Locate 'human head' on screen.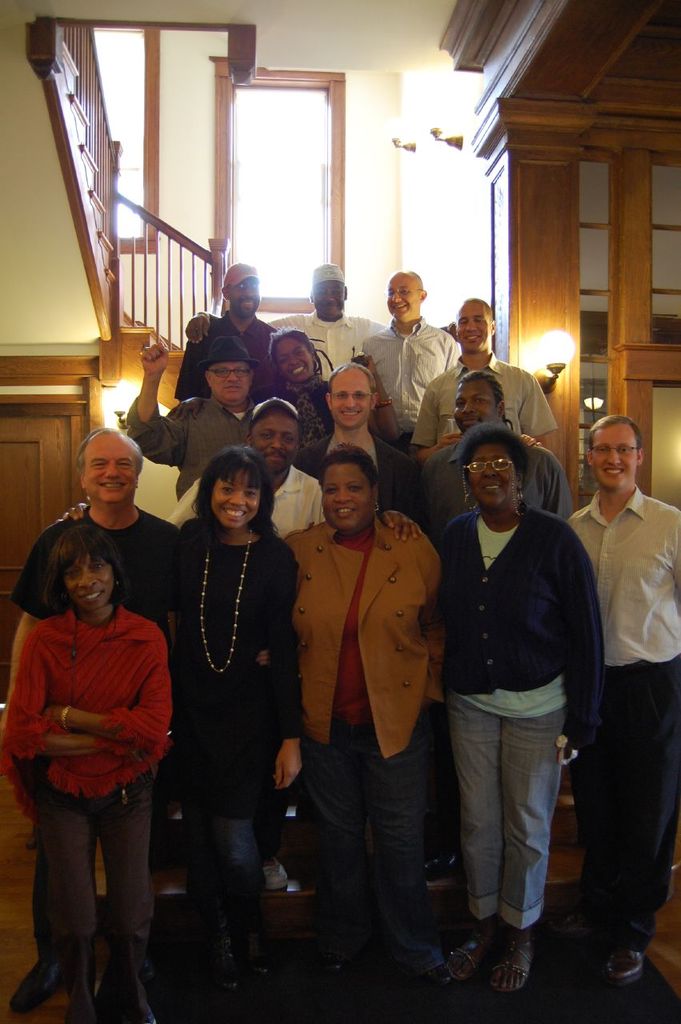
On screen at box=[310, 266, 349, 317].
